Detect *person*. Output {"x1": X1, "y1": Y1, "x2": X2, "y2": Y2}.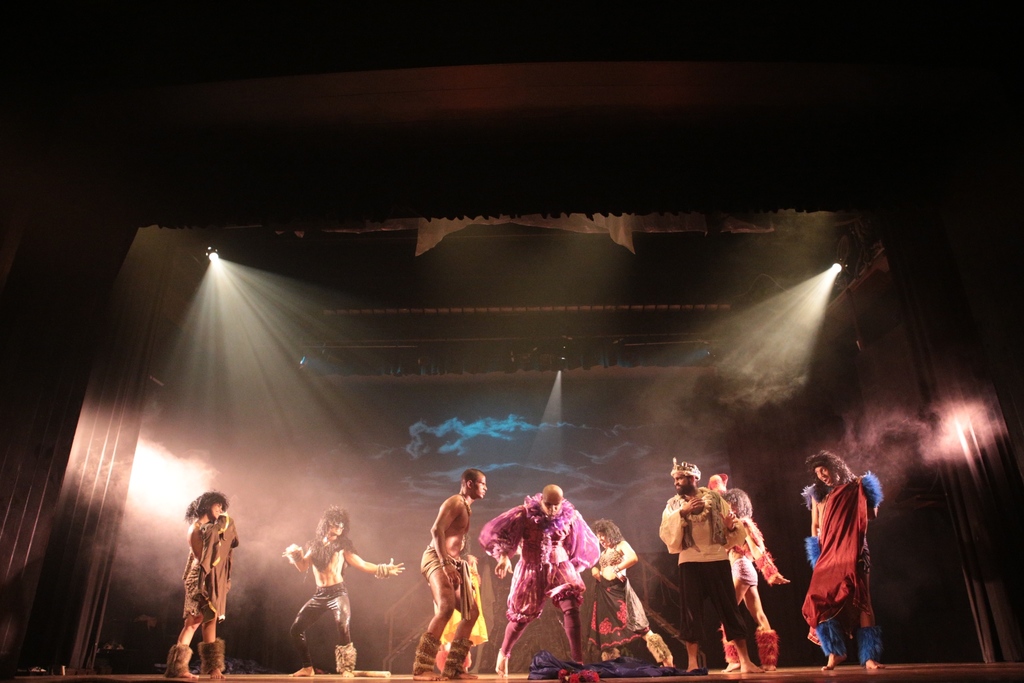
{"x1": 655, "y1": 458, "x2": 767, "y2": 673}.
